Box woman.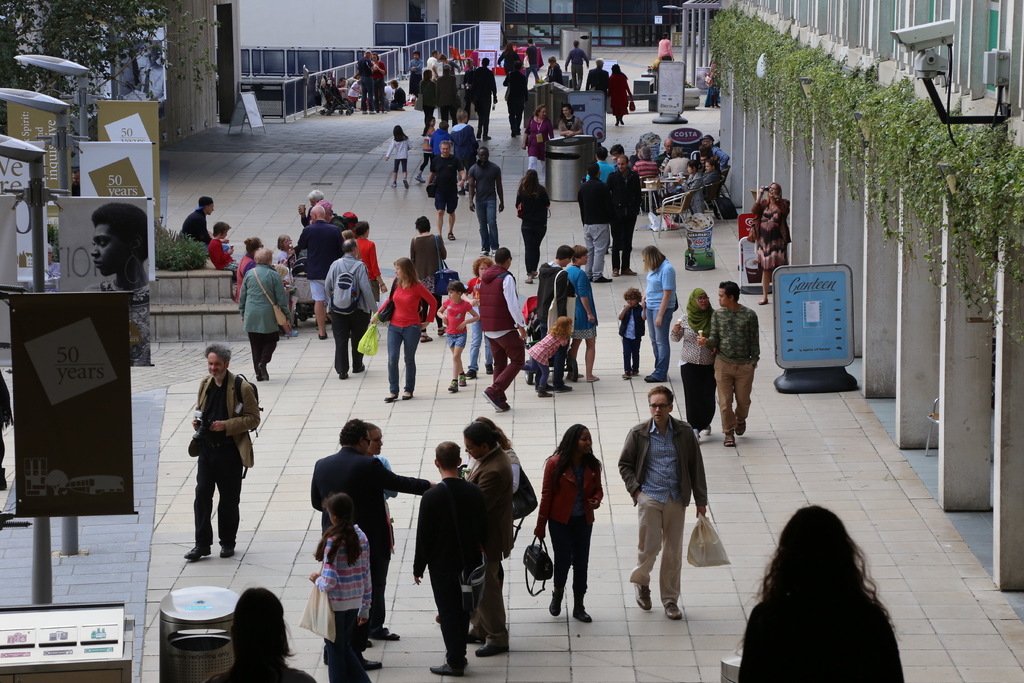
bbox=(731, 504, 908, 682).
